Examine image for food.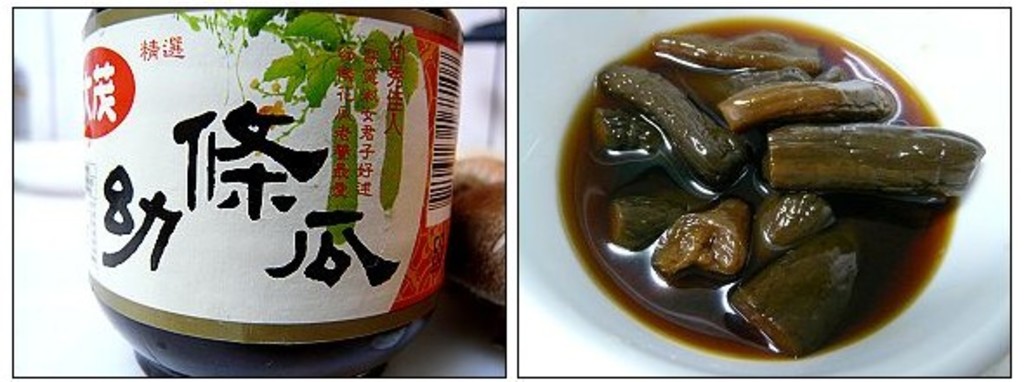
Examination result: {"left": 380, "top": 87, "right": 406, "bottom": 208}.
